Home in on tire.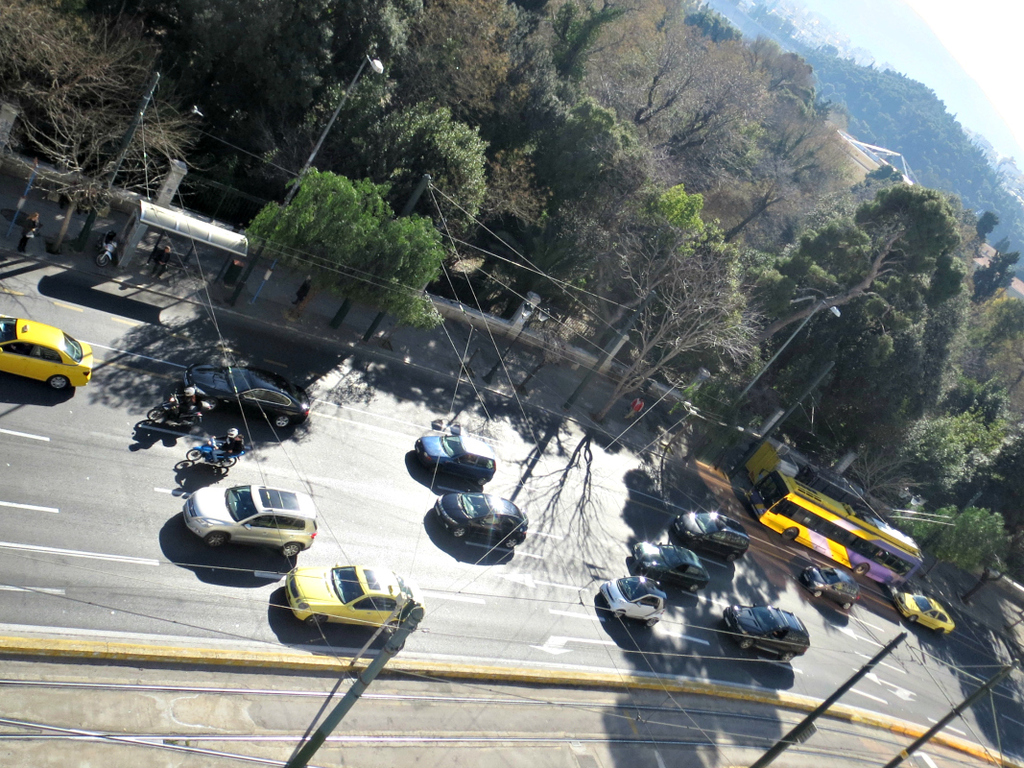
Homed in at <region>204, 531, 229, 553</region>.
